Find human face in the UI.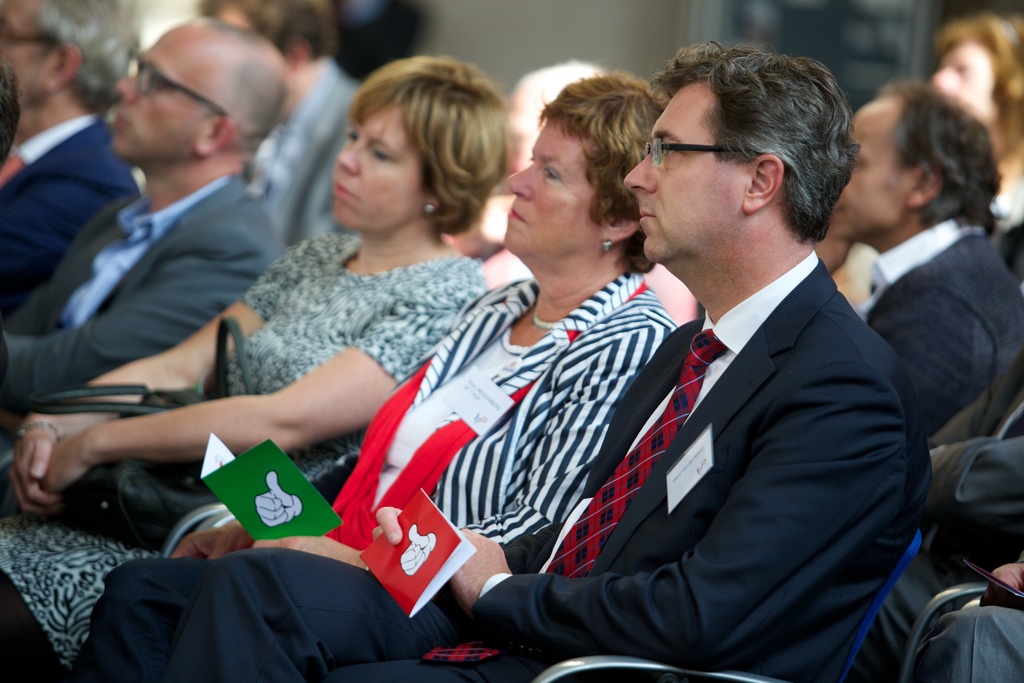
UI element at left=500, top=119, right=607, bottom=251.
